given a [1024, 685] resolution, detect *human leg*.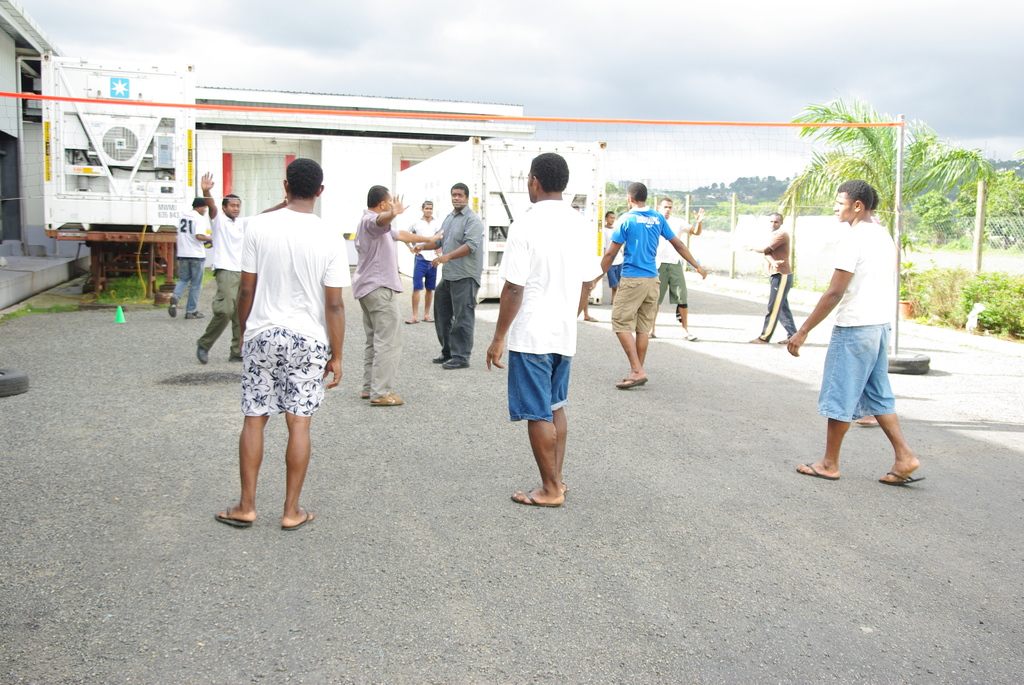
region(601, 278, 650, 391).
